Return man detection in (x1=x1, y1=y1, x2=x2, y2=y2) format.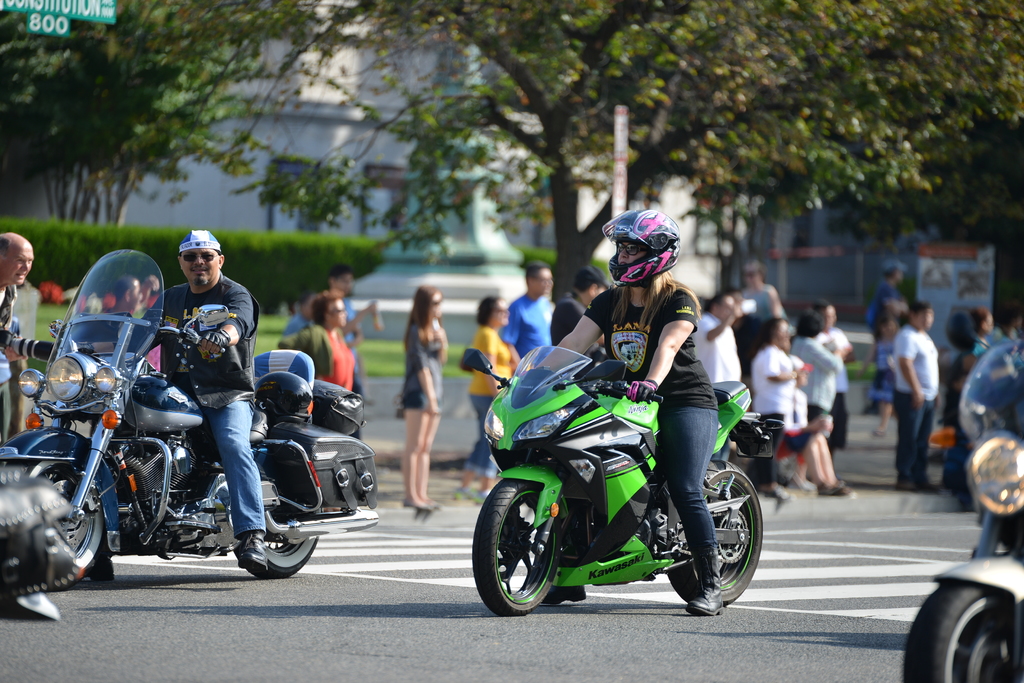
(x1=45, y1=229, x2=266, y2=575).
